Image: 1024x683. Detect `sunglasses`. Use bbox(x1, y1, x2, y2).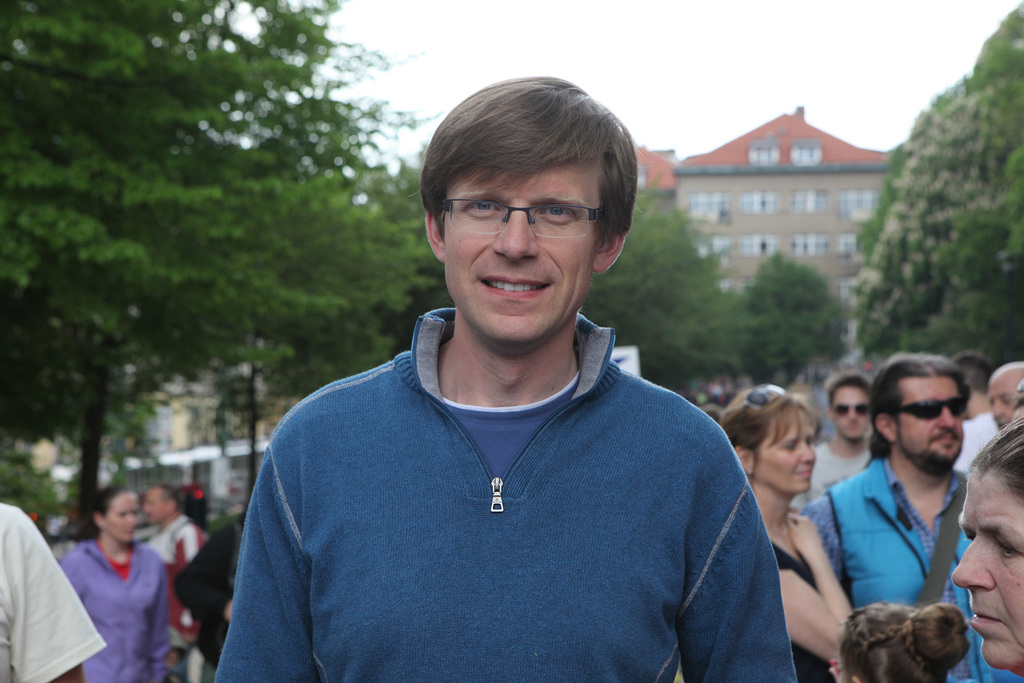
bbox(887, 398, 968, 419).
